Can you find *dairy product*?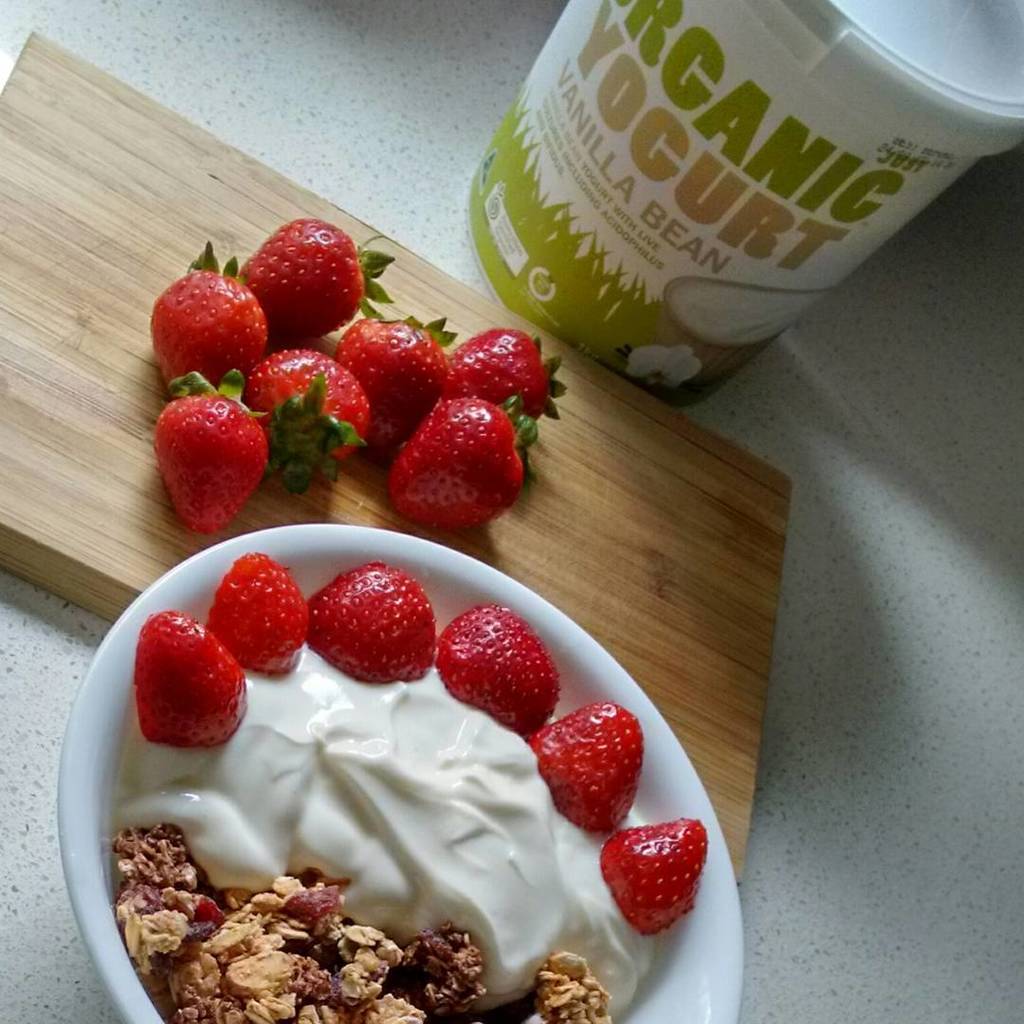
Yes, bounding box: bbox=[108, 634, 662, 1017].
